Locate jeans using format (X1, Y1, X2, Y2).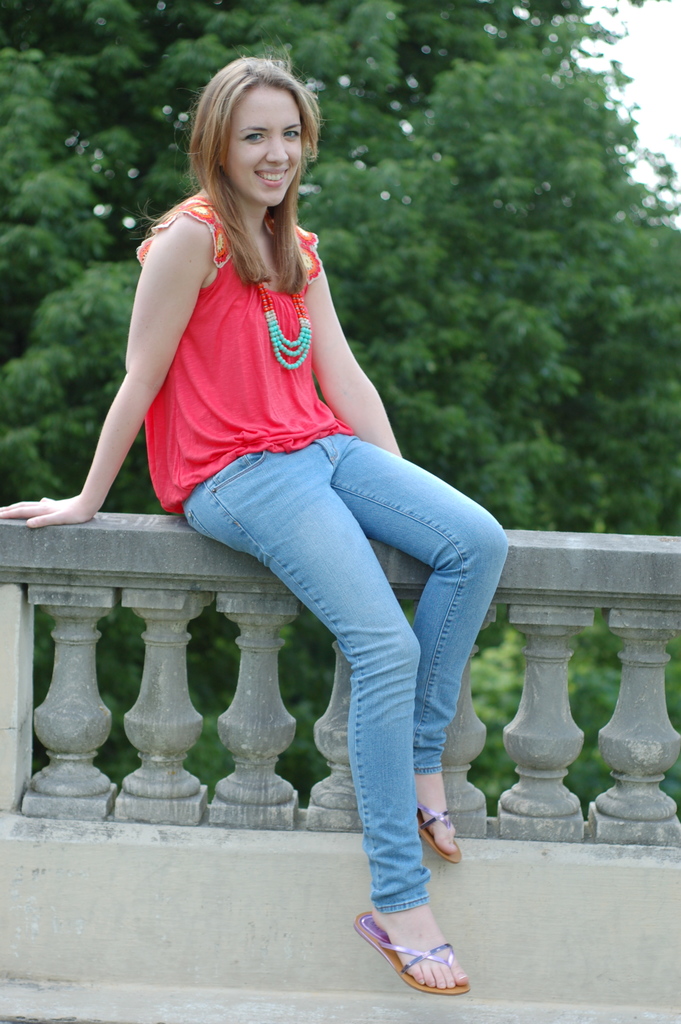
(186, 434, 513, 901).
